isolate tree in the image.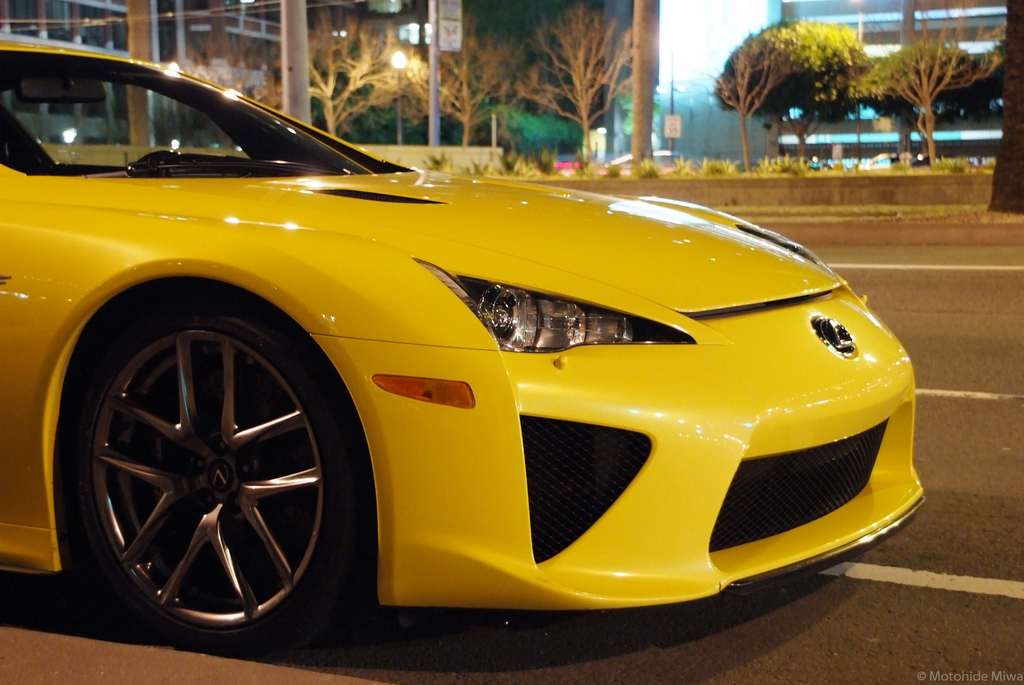
Isolated region: [left=717, top=19, right=877, bottom=162].
